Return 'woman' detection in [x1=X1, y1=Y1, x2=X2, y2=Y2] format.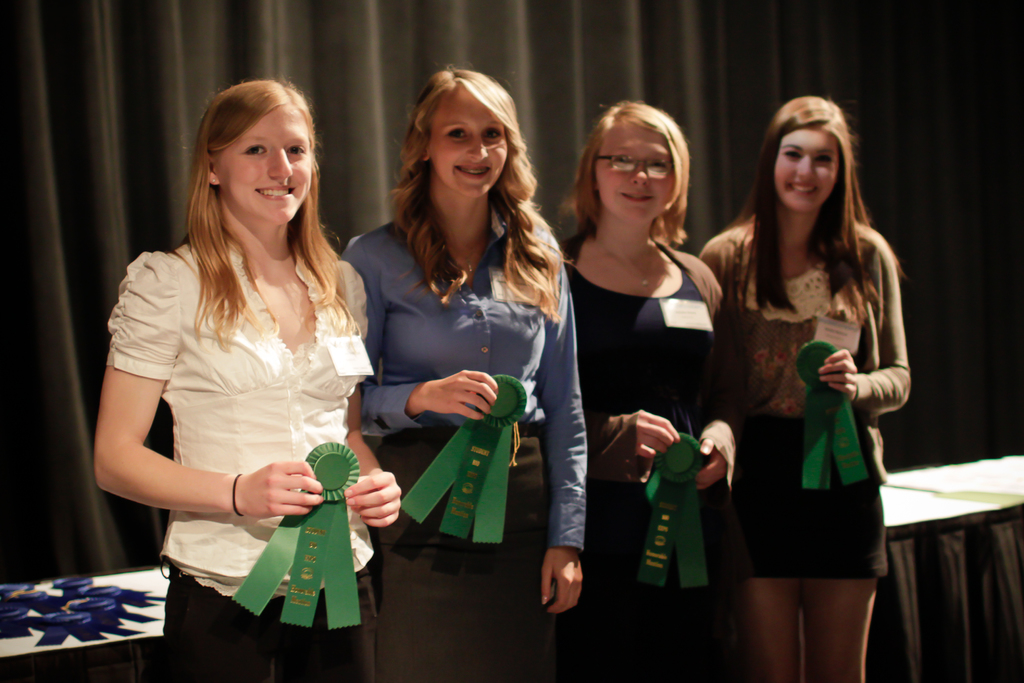
[x1=95, y1=77, x2=401, y2=682].
